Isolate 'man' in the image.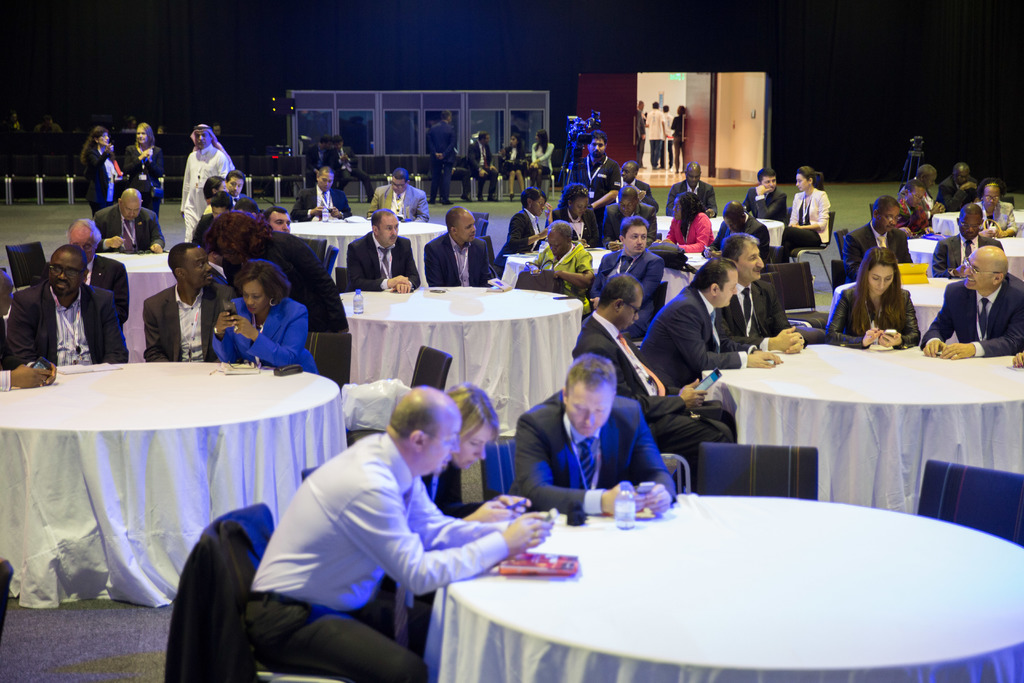
Isolated region: crop(981, 179, 1023, 236).
